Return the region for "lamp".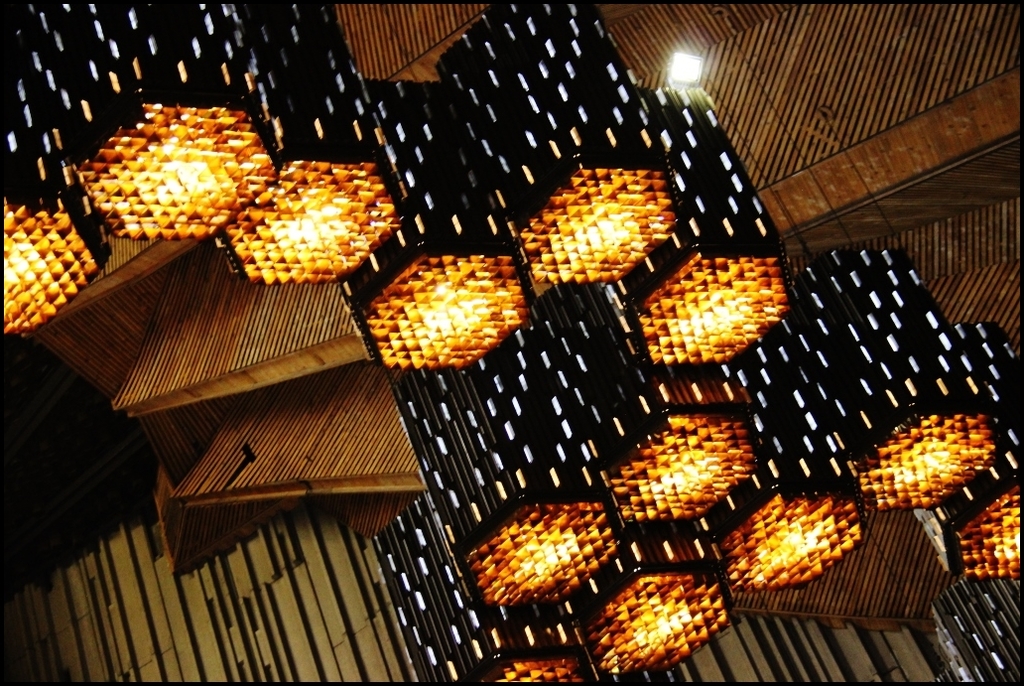
[x1=672, y1=48, x2=706, y2=86].
